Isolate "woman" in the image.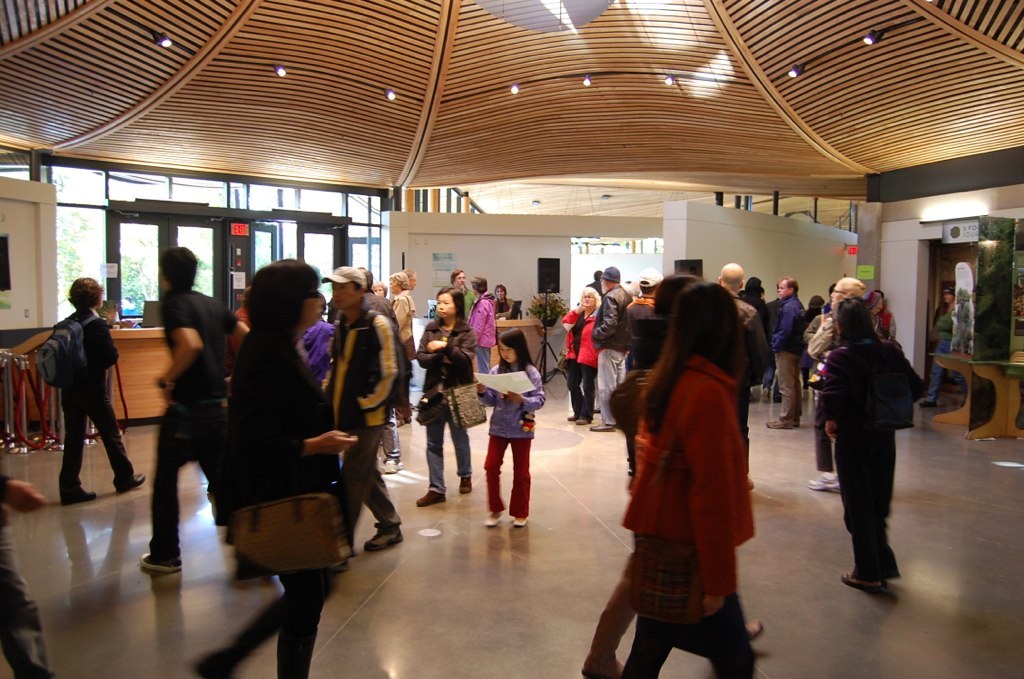
Isolated region: crop(559, 283, 606, 424).
